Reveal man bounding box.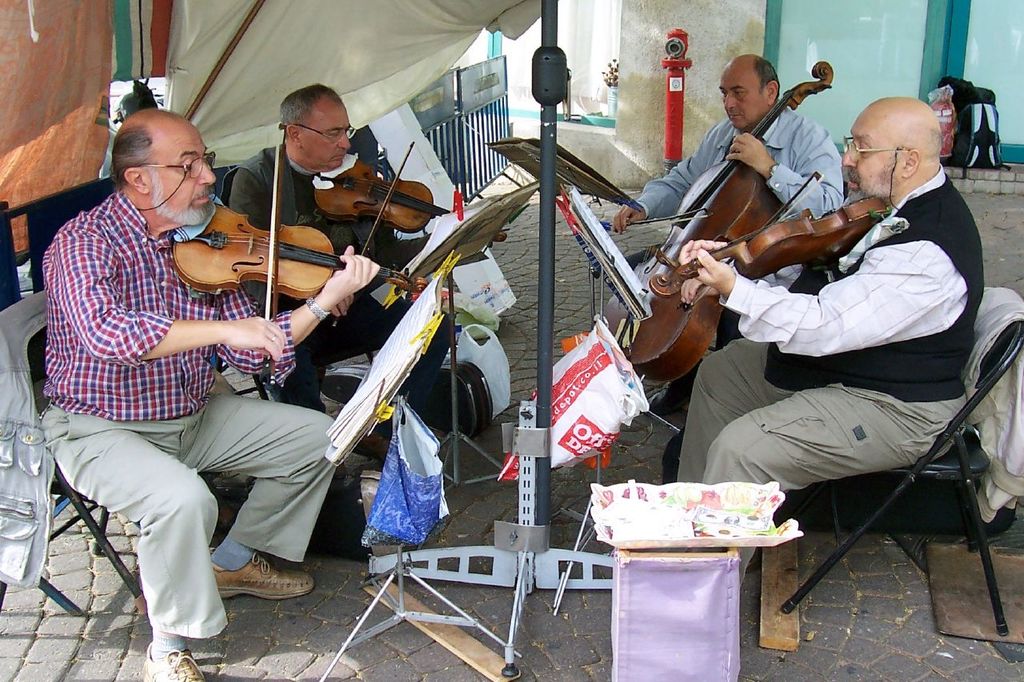
Revealed: l=226, t=82, r=507, b=477.
